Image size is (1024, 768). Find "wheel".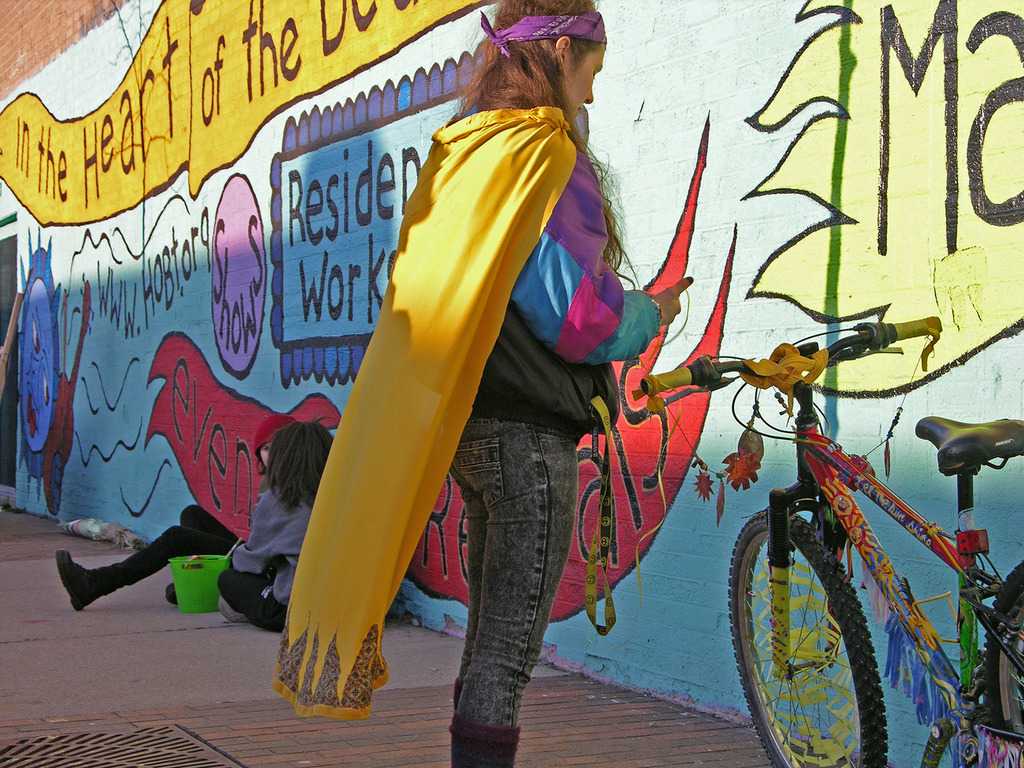
730/508/890/767.
